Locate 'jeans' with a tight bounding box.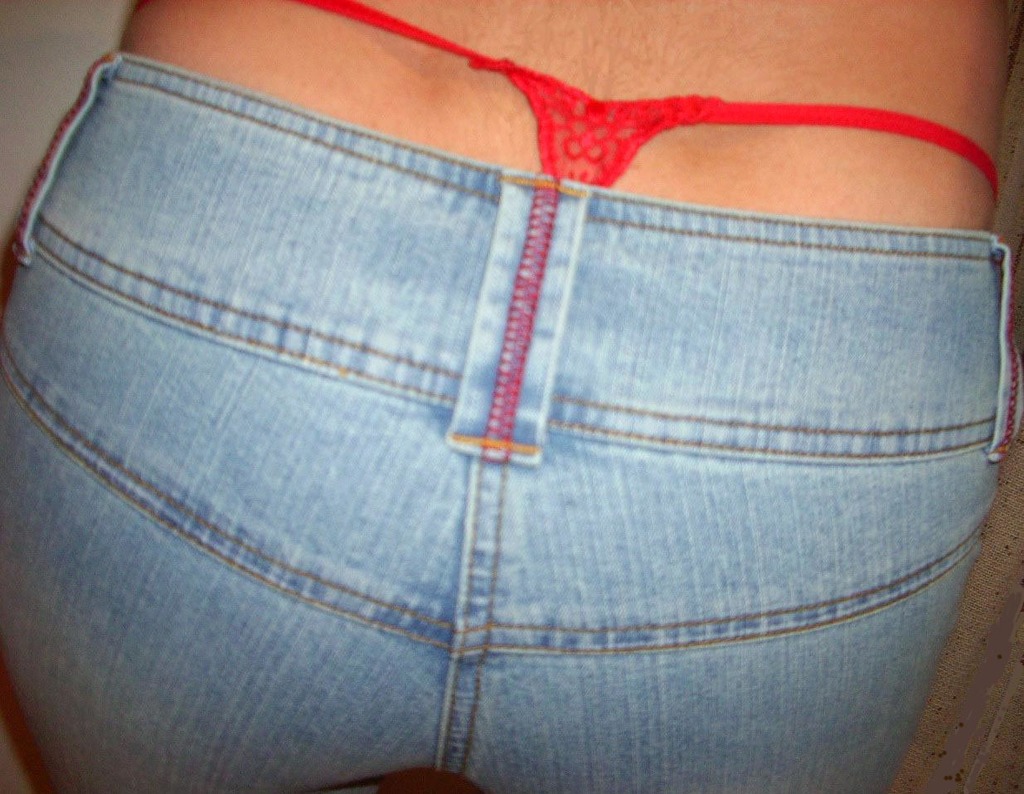
(0,60,1019,793).
